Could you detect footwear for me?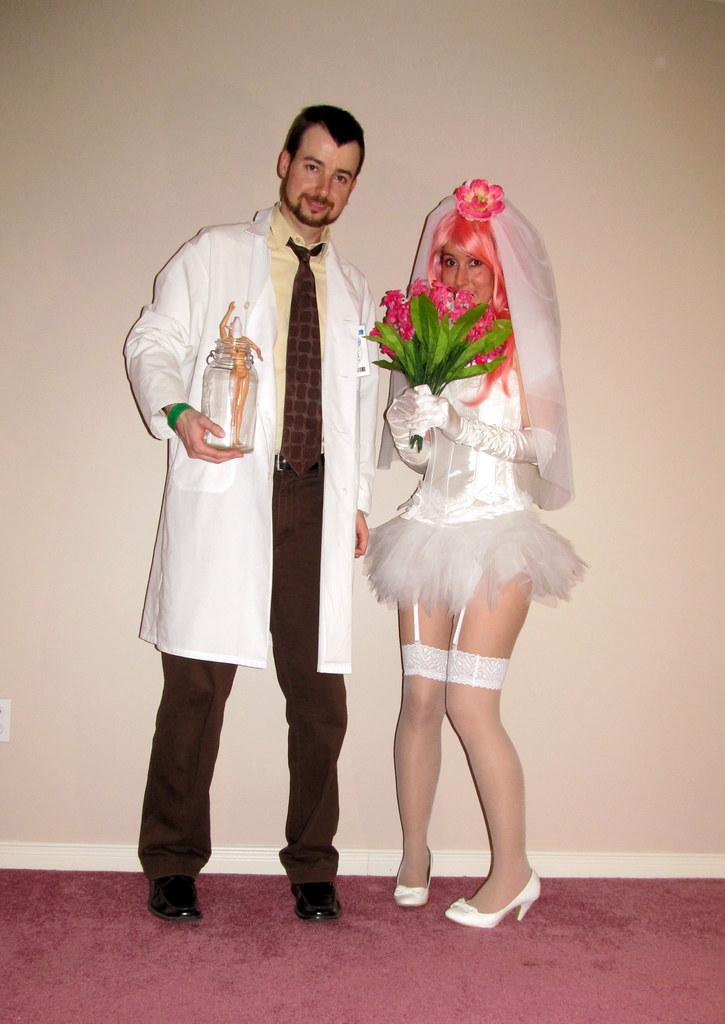
Detection result: region(143, 875, 202, 922).
